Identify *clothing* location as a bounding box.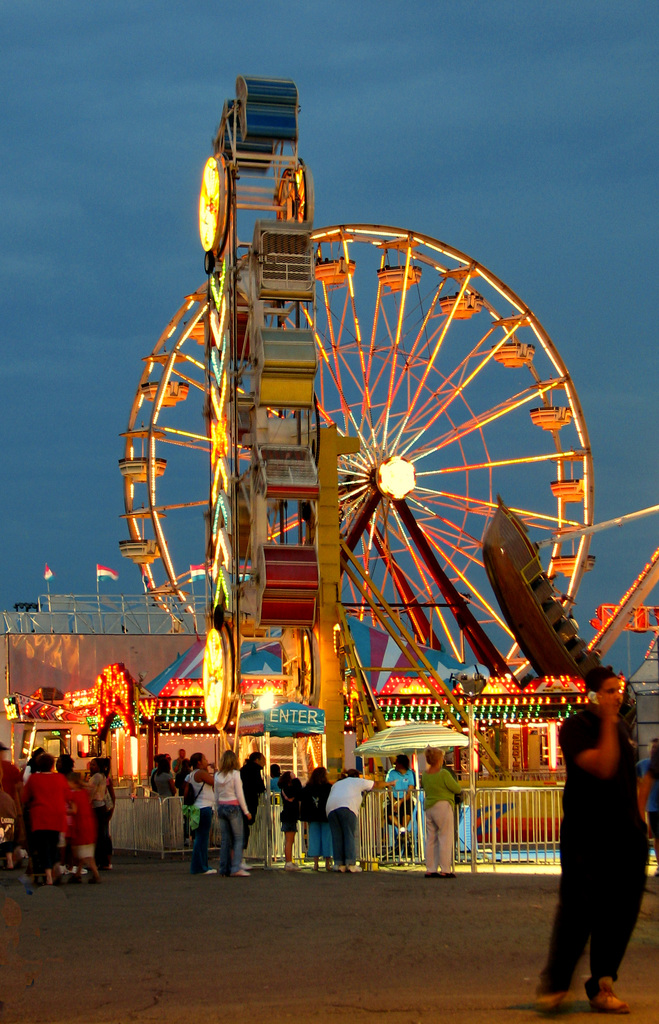
(17, 770, 68, 858).
